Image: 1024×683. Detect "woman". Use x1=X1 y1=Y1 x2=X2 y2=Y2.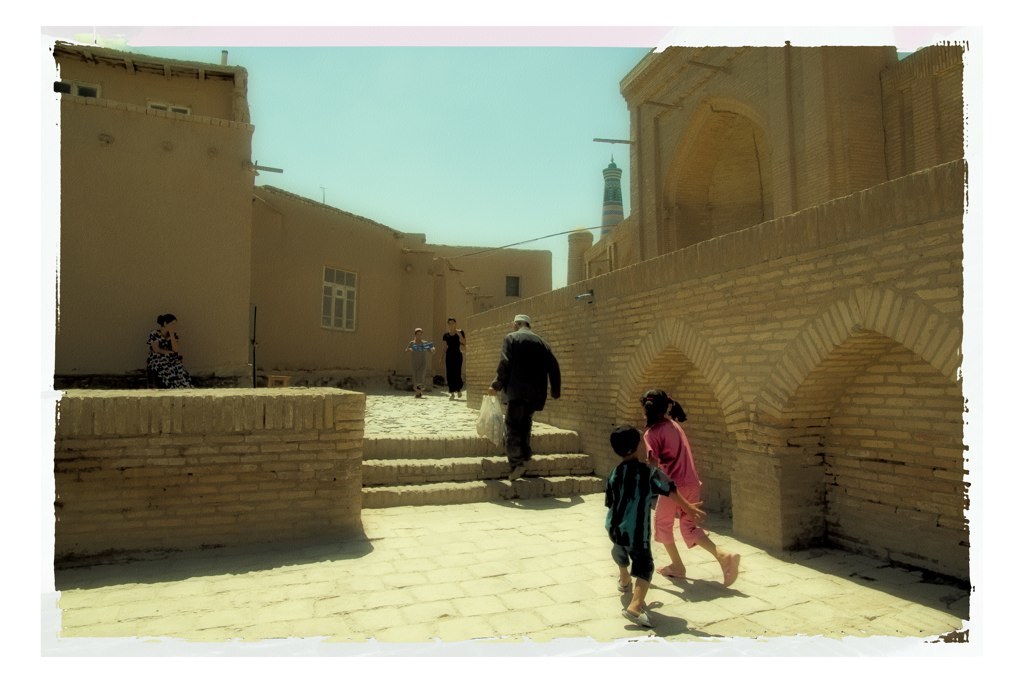
x1=407 y1=327 x2=438 y2=396.
